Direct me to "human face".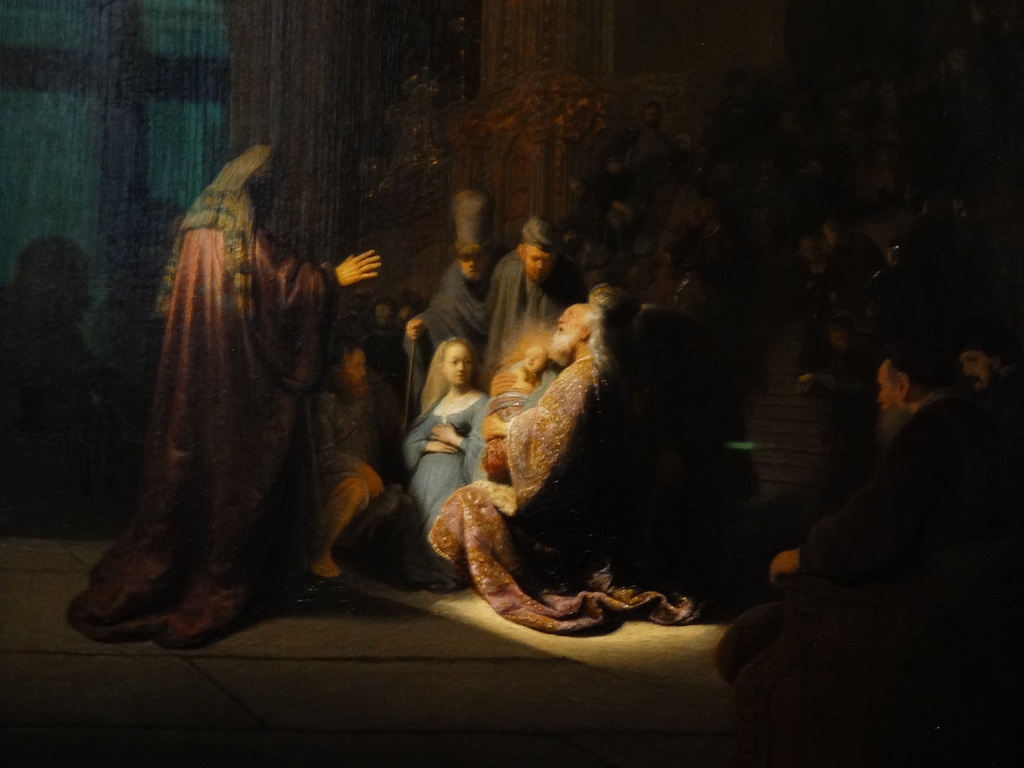
Direction: bbox=[525, 241, 551, 285].
